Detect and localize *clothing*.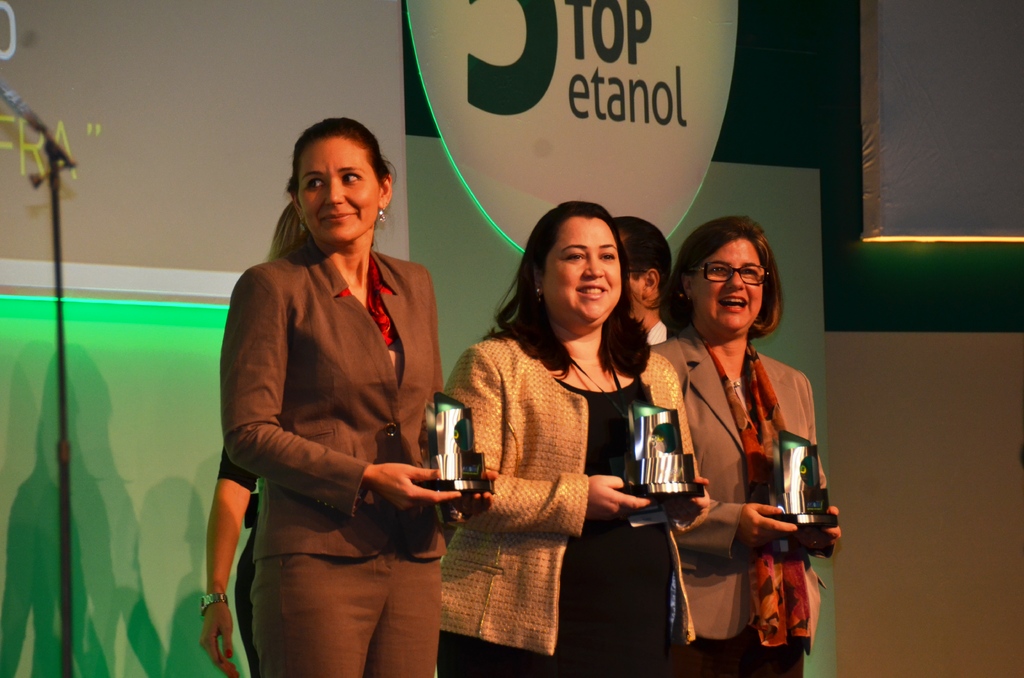
Localized at [left=221, top=449, right=262, bottom=677].
